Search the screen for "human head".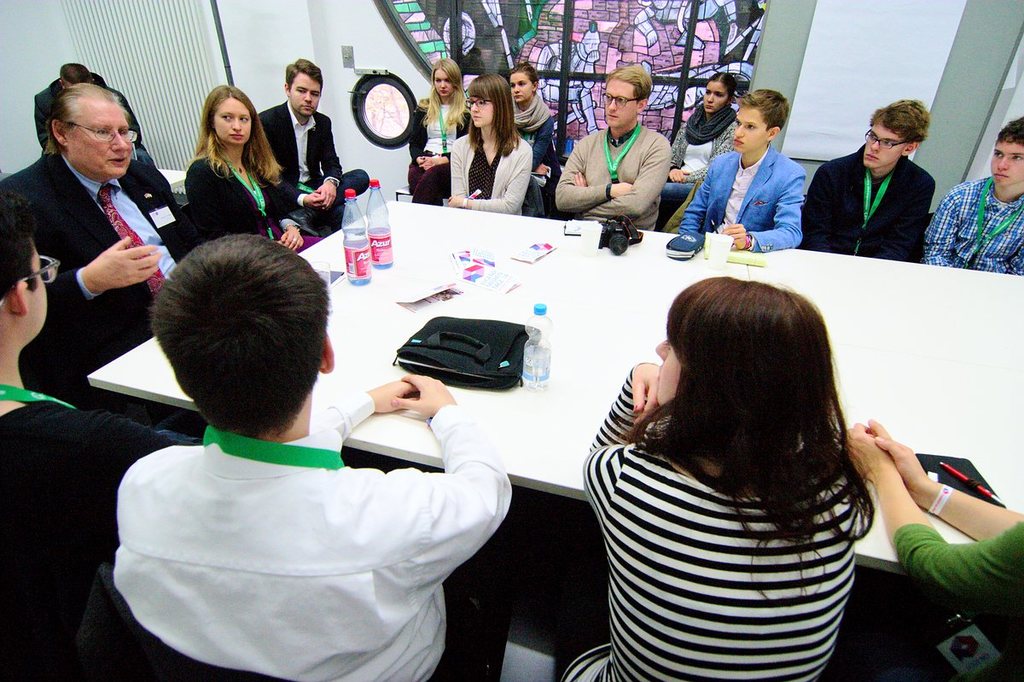
Found at crop(0, 187, 59, 353).
